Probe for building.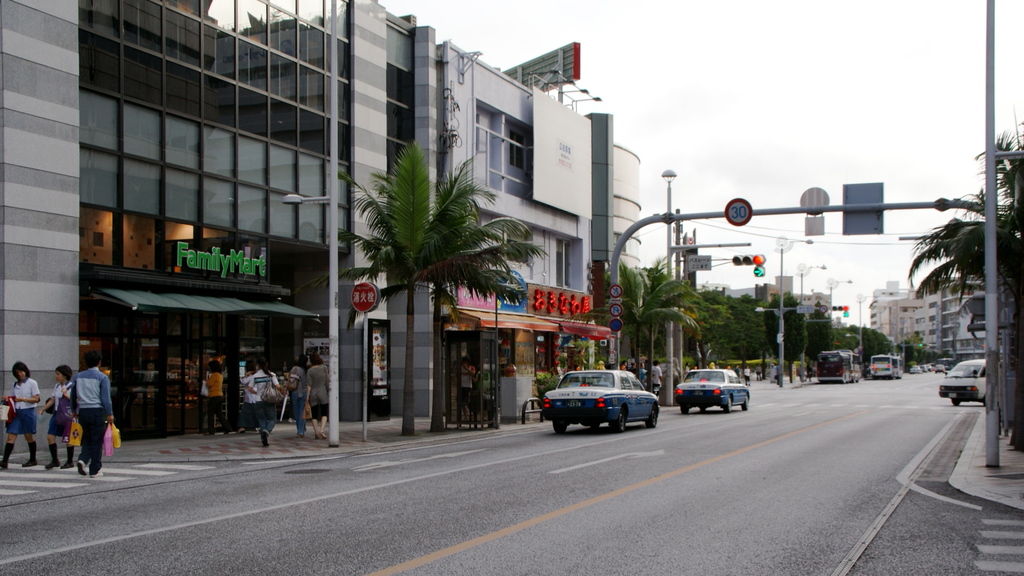
Probe result: 727 276 831 314.
